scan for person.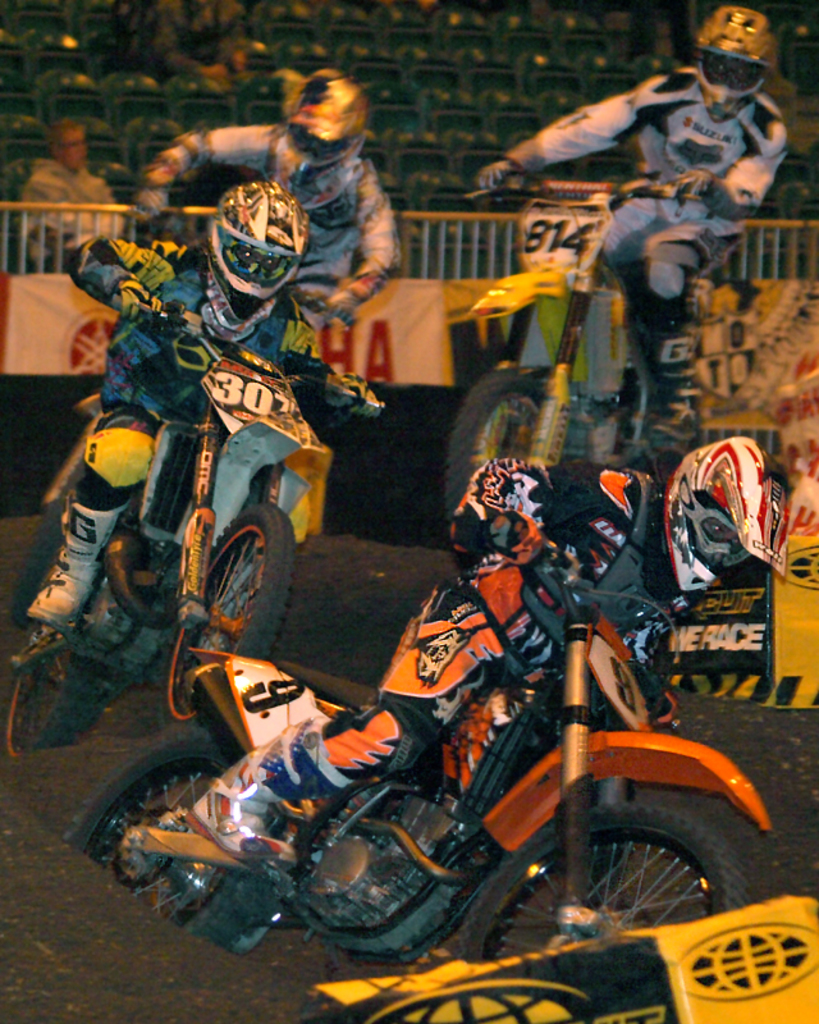
Scan result: Rect(12, 111, 111, 278).
